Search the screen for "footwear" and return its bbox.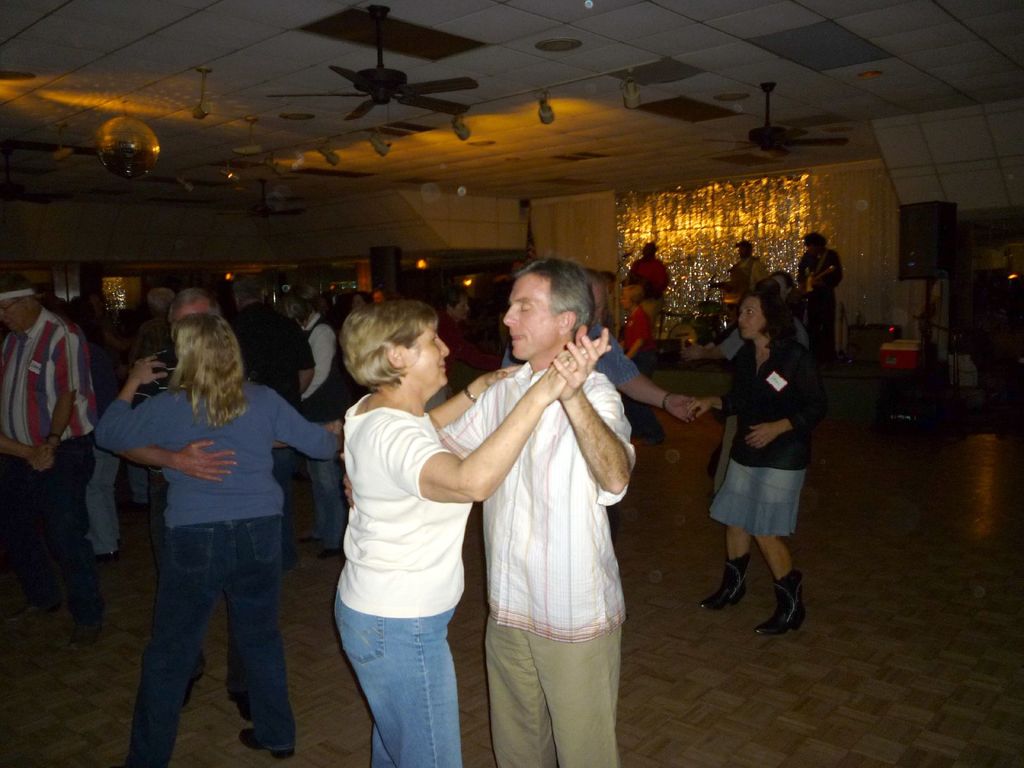
Found: l=714, t=571, r=818, b=645.
